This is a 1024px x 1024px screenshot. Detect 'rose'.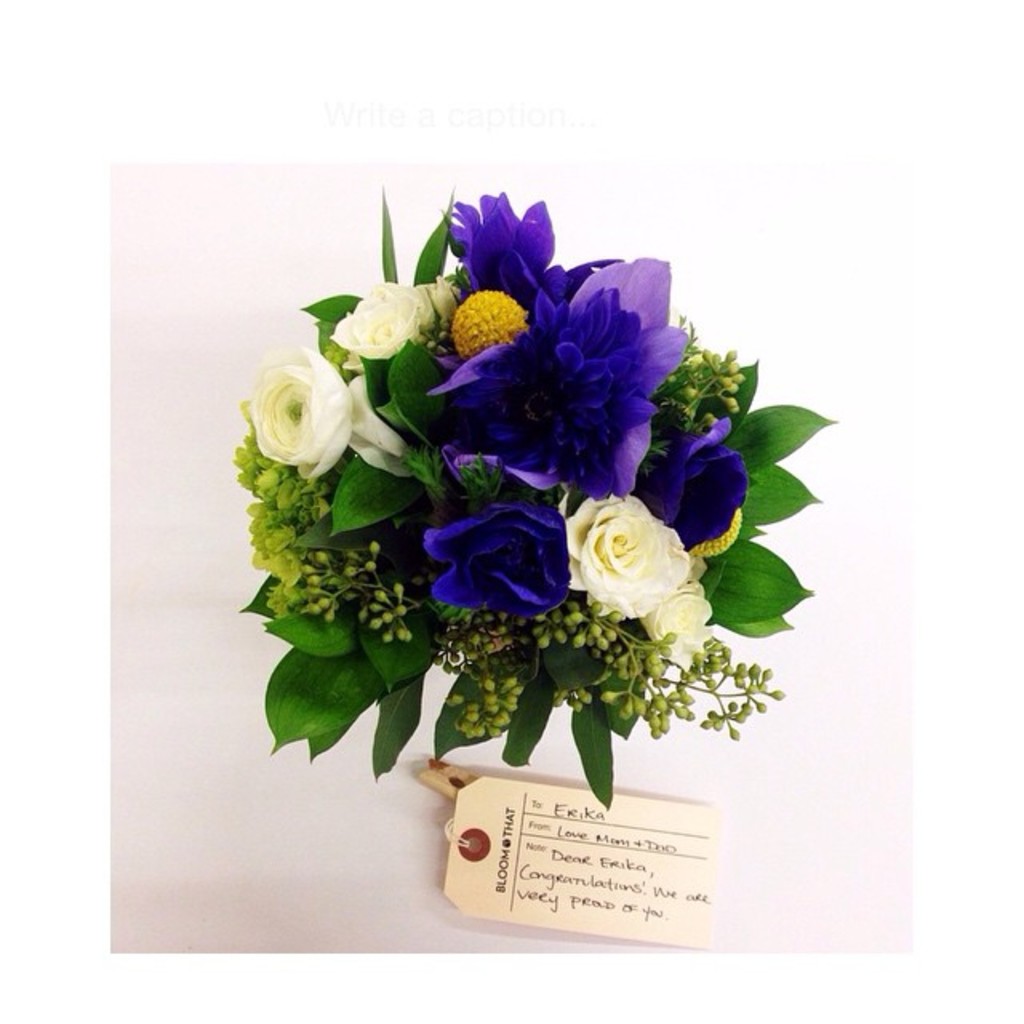
<bbox>411, 277, 458, 347</bbox>.
